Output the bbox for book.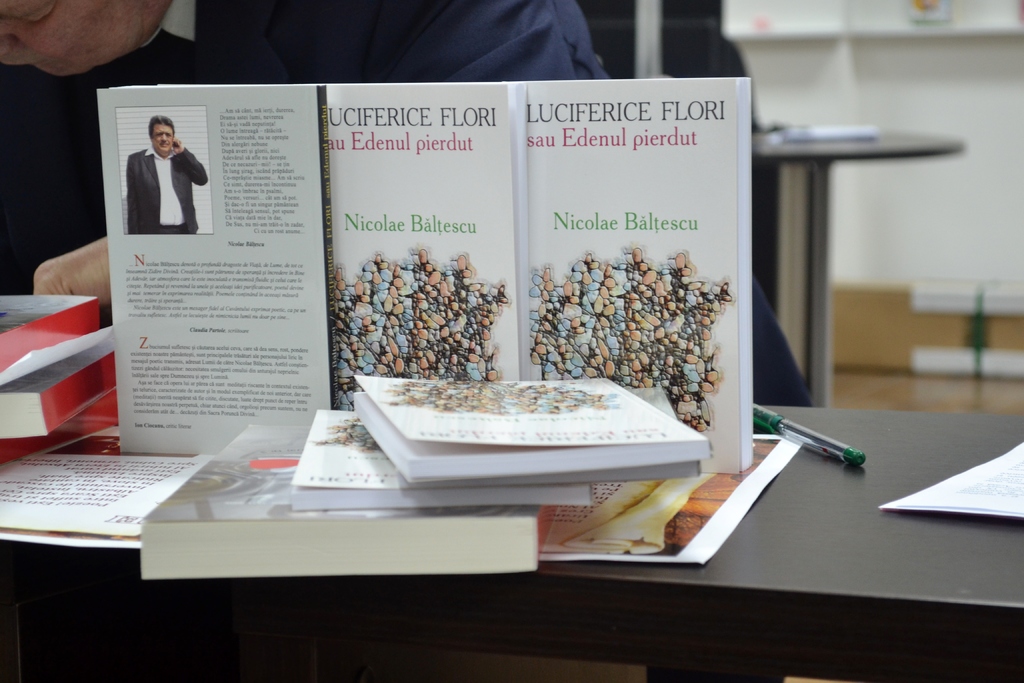
bbox=[0, 346, 120, 442].
